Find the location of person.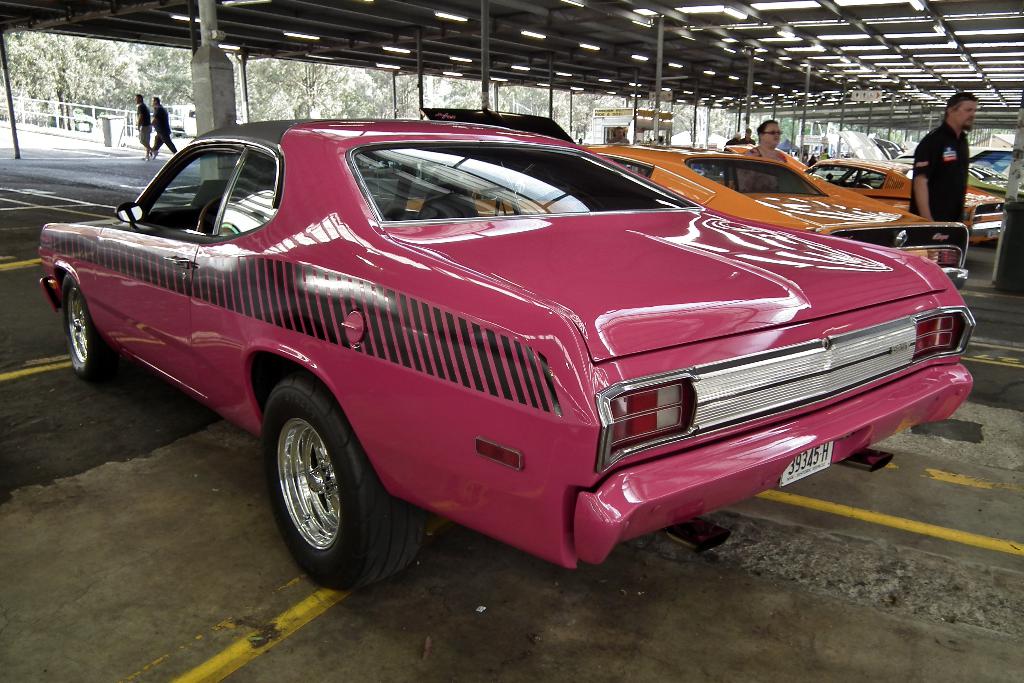
Location: x1=148, y1=95, x2=174, y2=156.
